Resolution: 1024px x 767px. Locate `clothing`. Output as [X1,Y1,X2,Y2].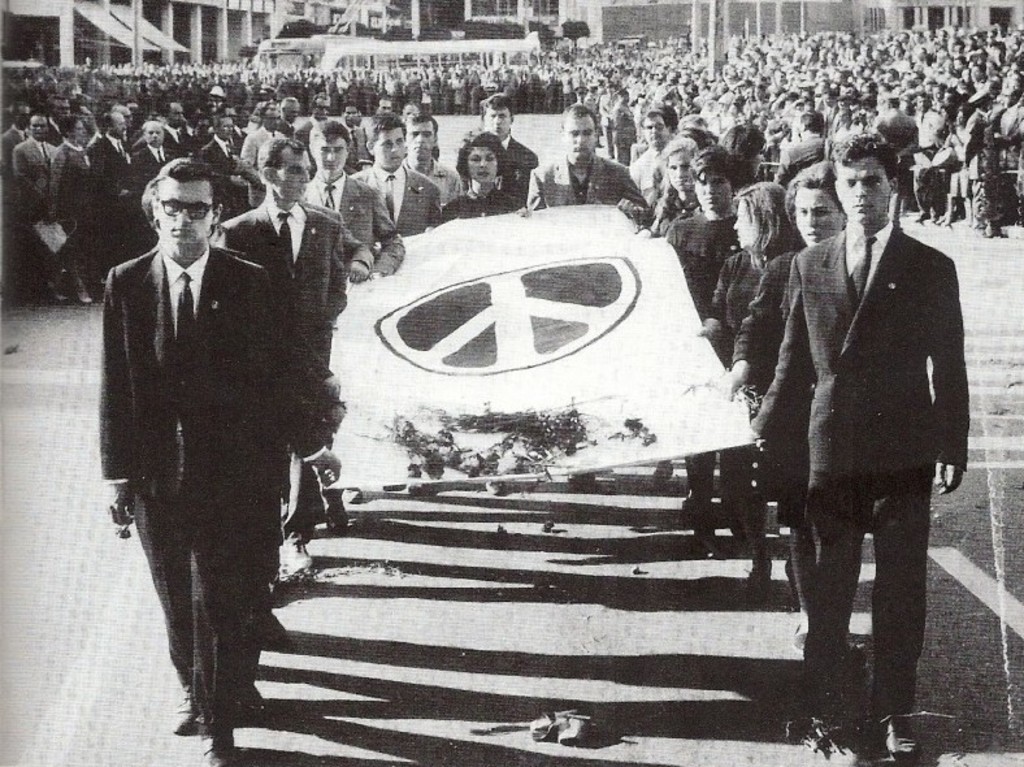
[499,133,547,208].
